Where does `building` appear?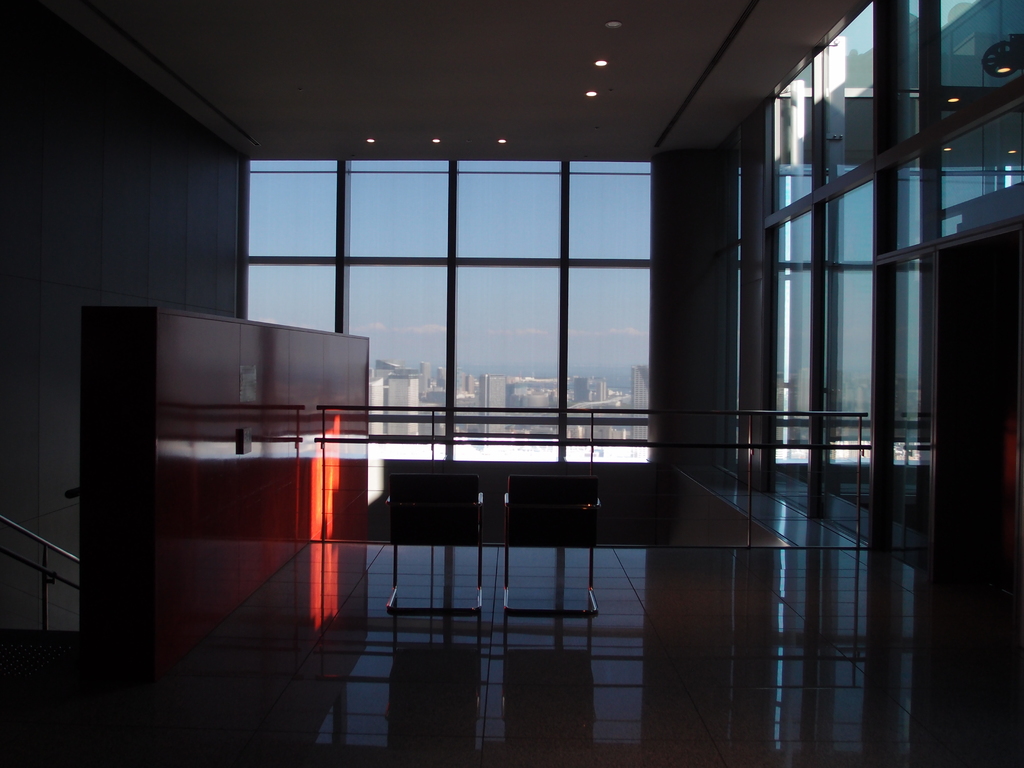
Appears at (3, 0, 1023, 766).
